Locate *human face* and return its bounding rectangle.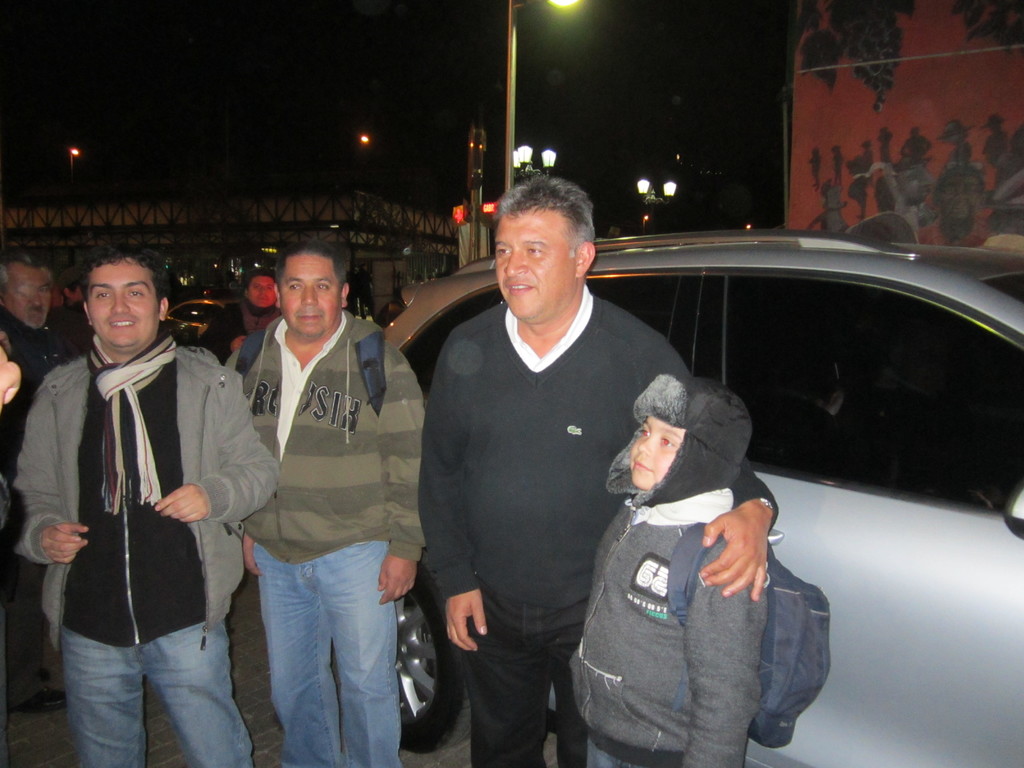
495/210/572/321.
